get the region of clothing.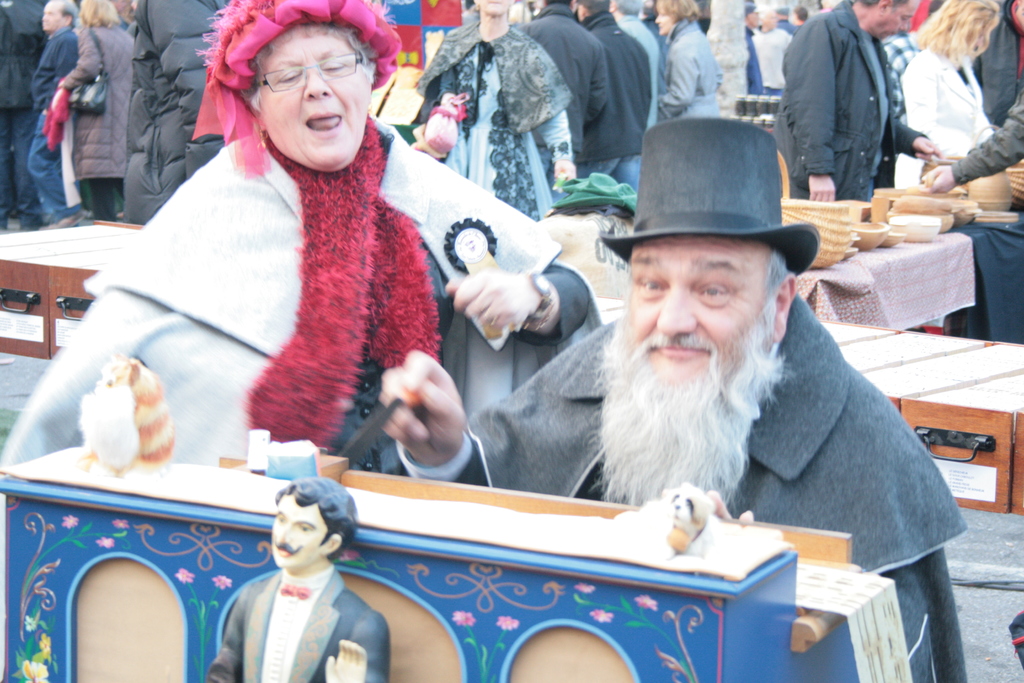
{"left": 516, "top": 5, "right": 607, "bottom": 163}.
